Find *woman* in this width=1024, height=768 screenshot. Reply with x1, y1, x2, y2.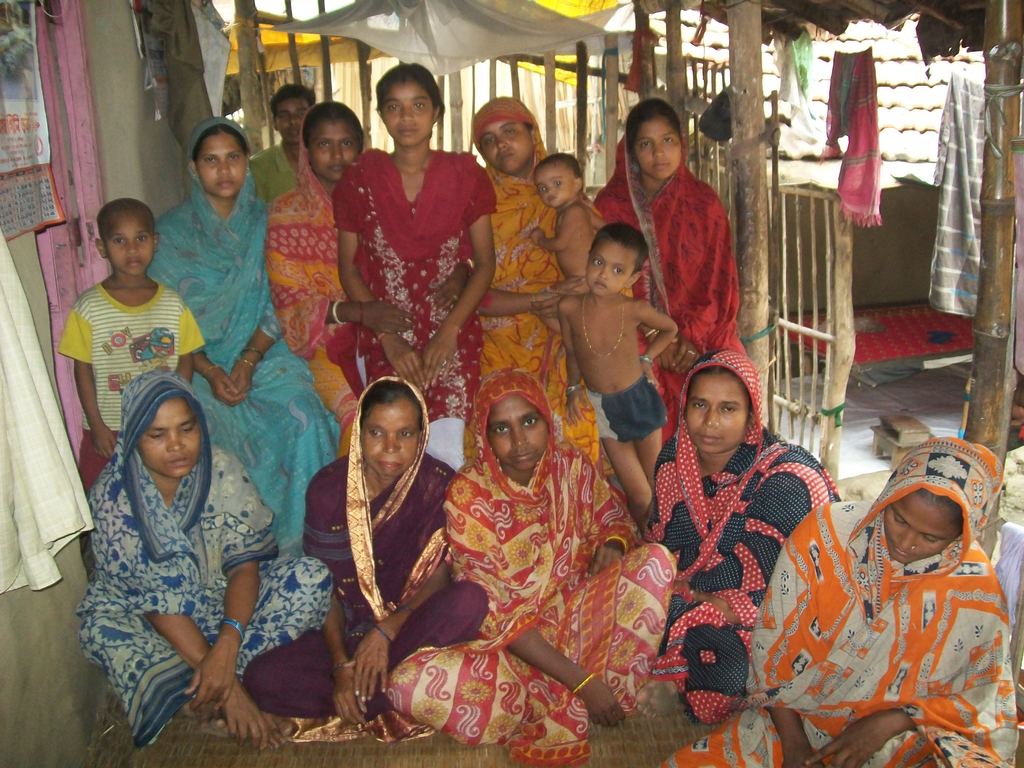
589, 97, 746, 442.
